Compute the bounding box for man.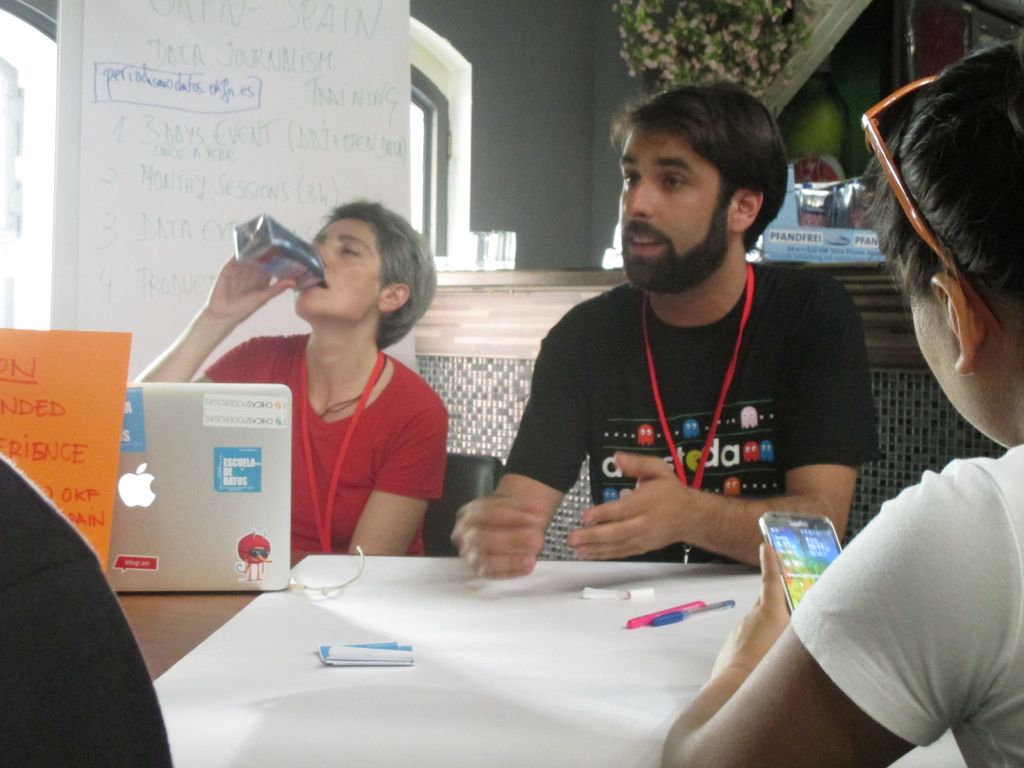
pyautogui.locateOnScreen(484, 88, 892, 586).
